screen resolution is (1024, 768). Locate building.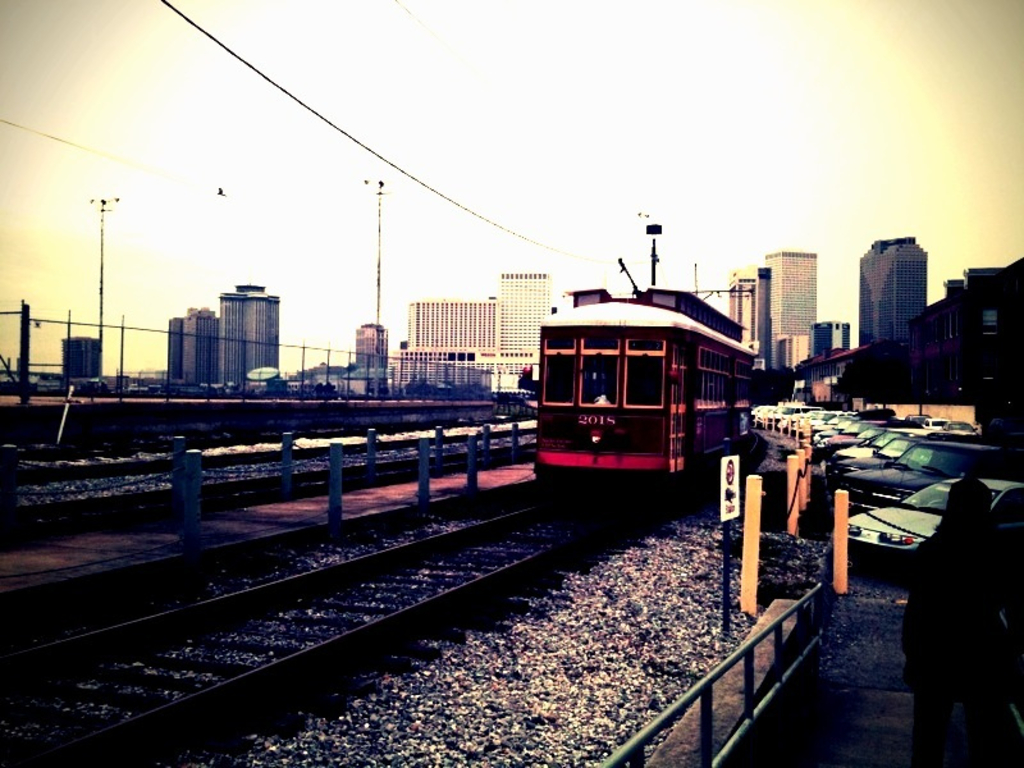
(x1=393, y1=349, x2=544, y2=390).
